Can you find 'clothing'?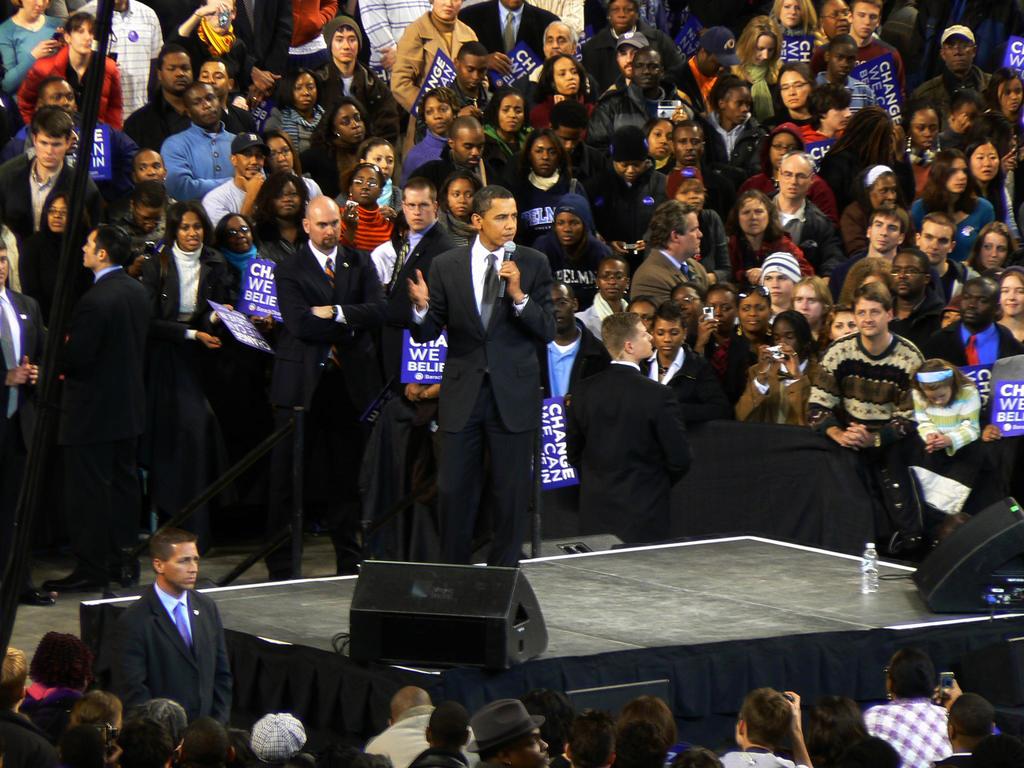
Yes, bounding box: 908:375:981:451.
